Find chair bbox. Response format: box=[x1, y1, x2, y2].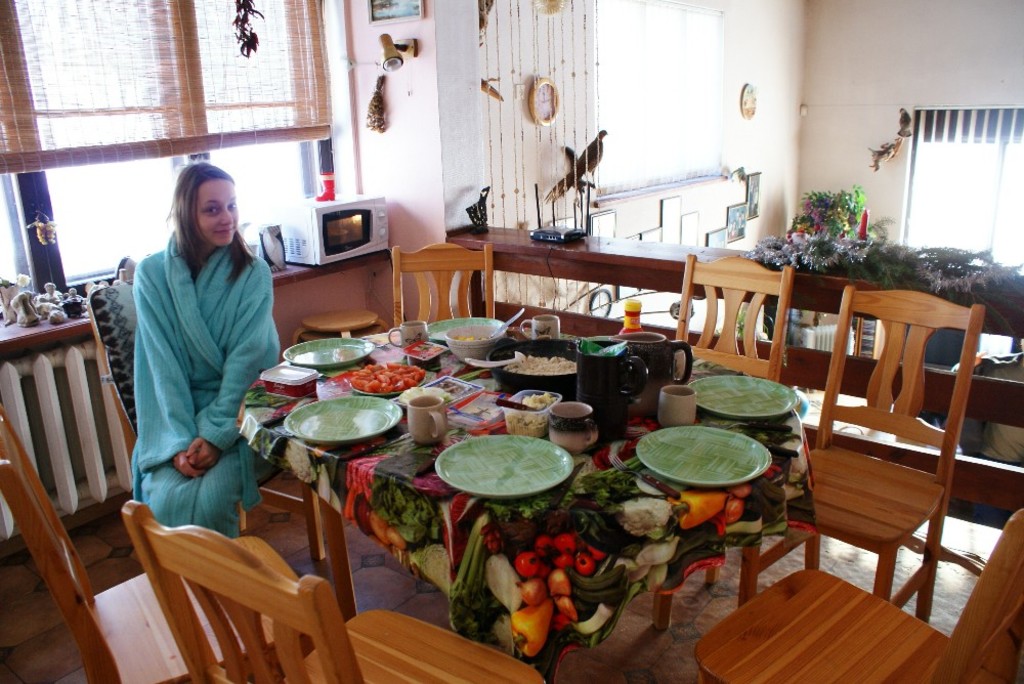
box=[87, 276, 301, 533].
